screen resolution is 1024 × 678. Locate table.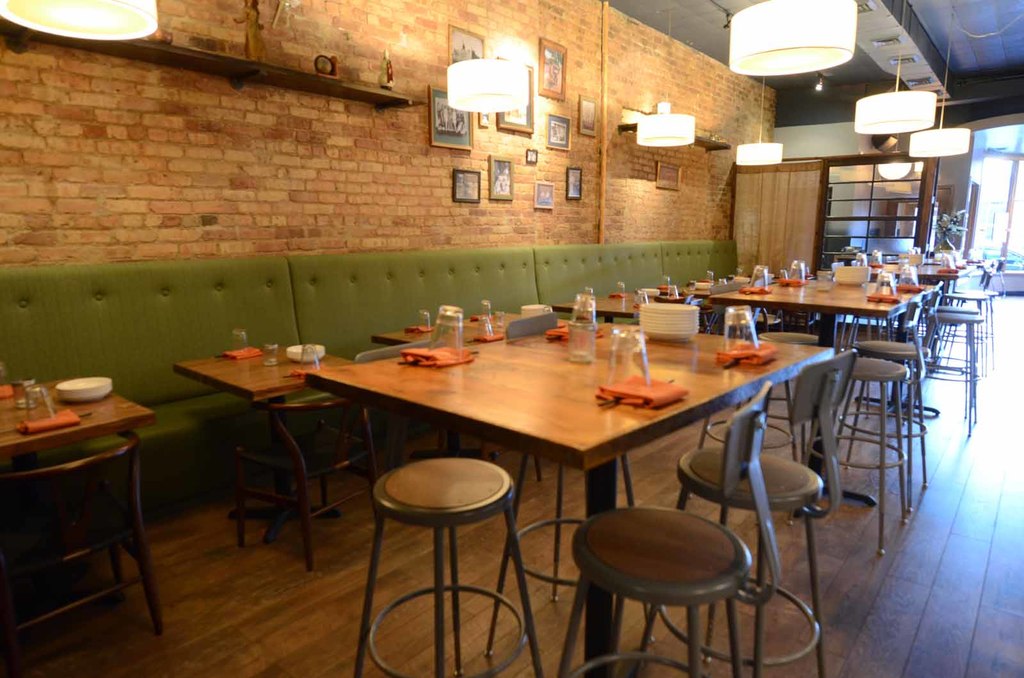
Rect(232, 312, 863, 625).
